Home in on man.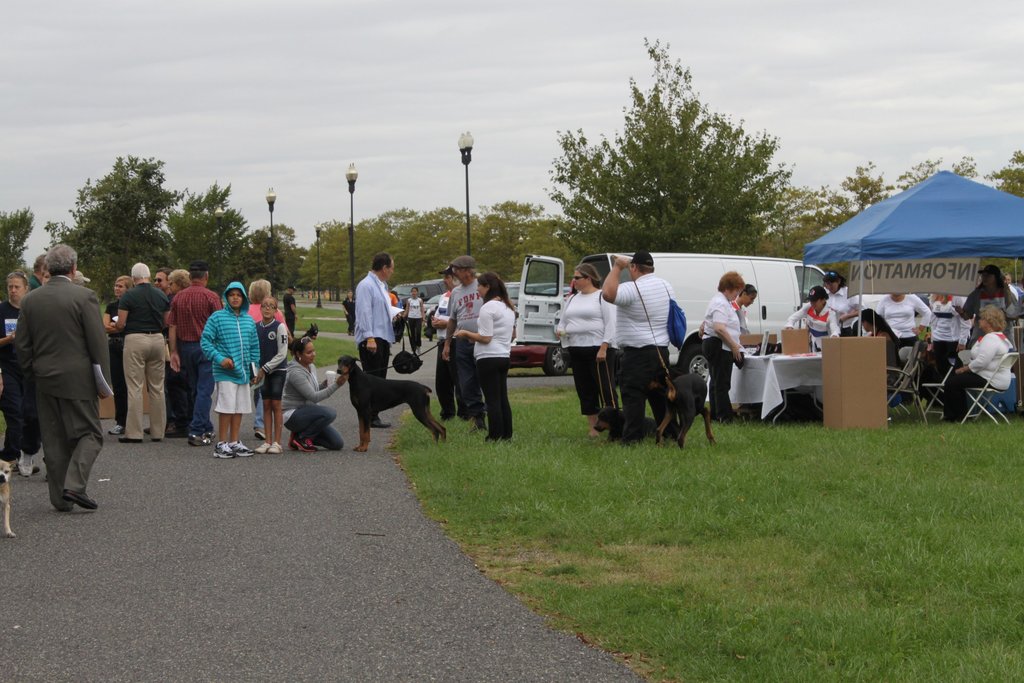
Homed in at 440/255/490/415.
